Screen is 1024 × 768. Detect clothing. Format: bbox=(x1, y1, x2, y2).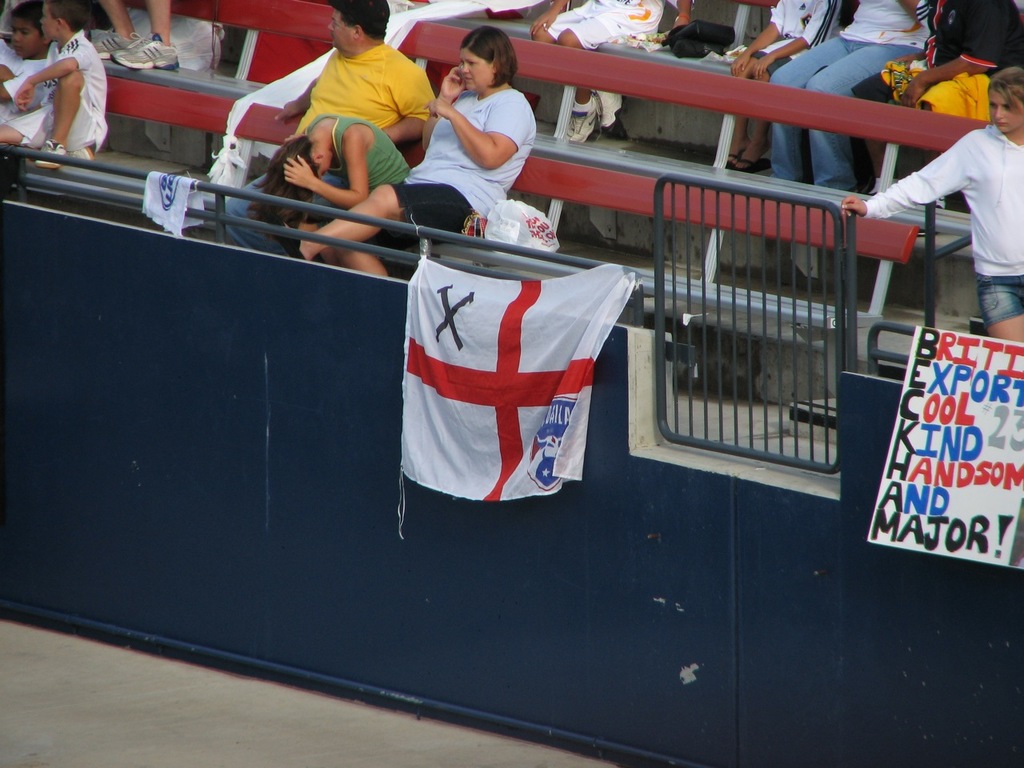
bbox=(18, 24, 105, 152).
